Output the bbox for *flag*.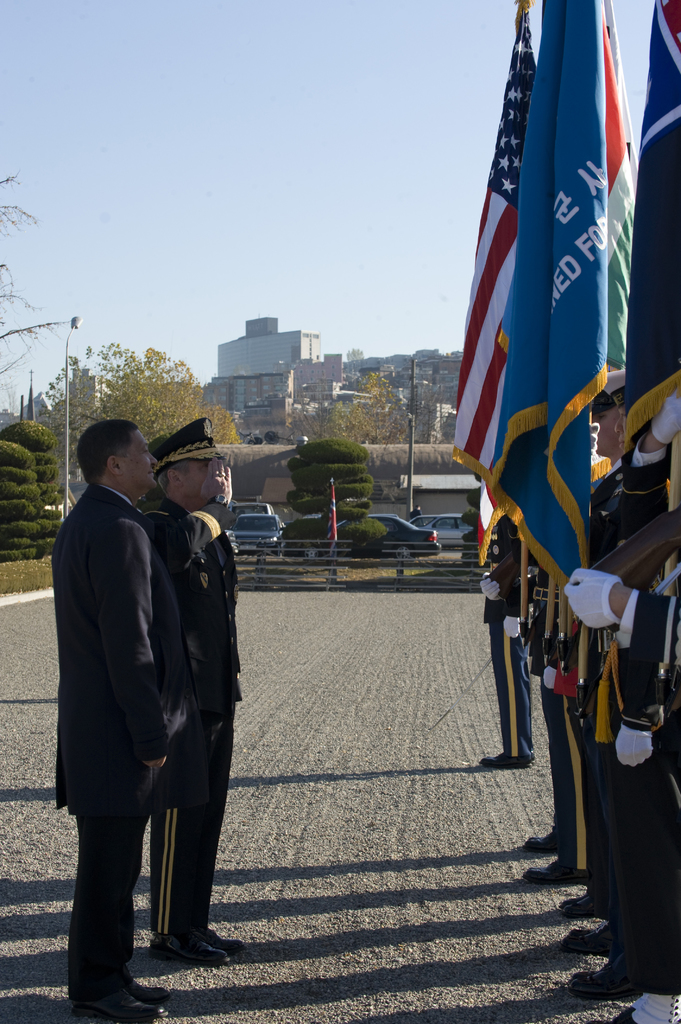
l=449, t=20, r=538, b=504.
